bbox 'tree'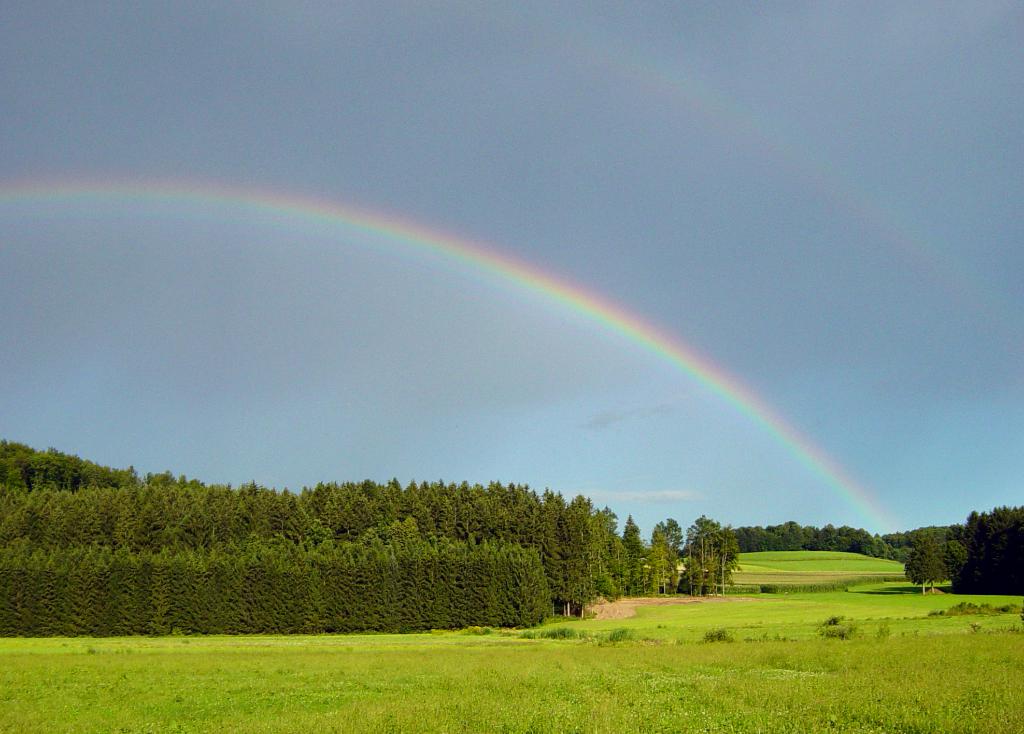
box(0, 466, 680, 633)
